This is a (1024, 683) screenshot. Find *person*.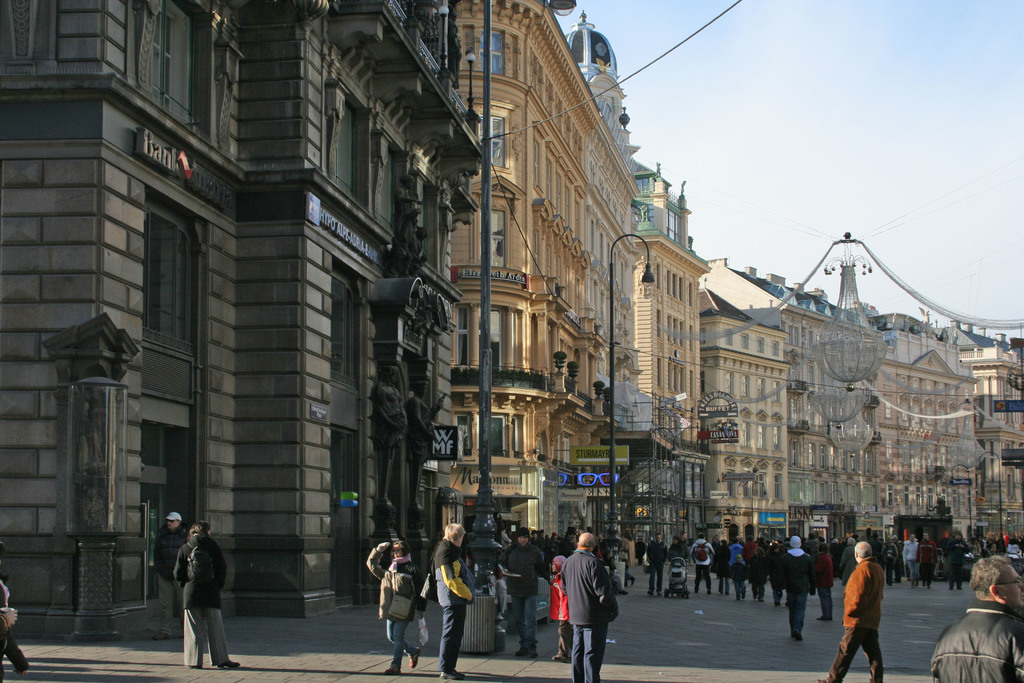
Bounding box: 150/511/185/641.
